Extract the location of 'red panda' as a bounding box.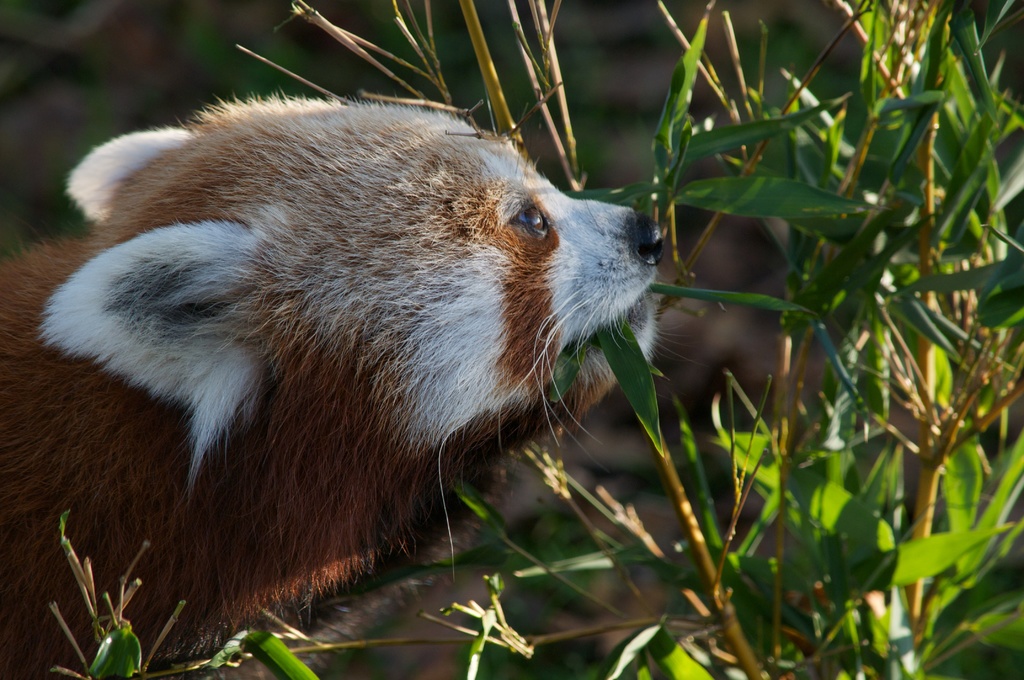
[x1=0, y1=88, x2=684, y2=679].
